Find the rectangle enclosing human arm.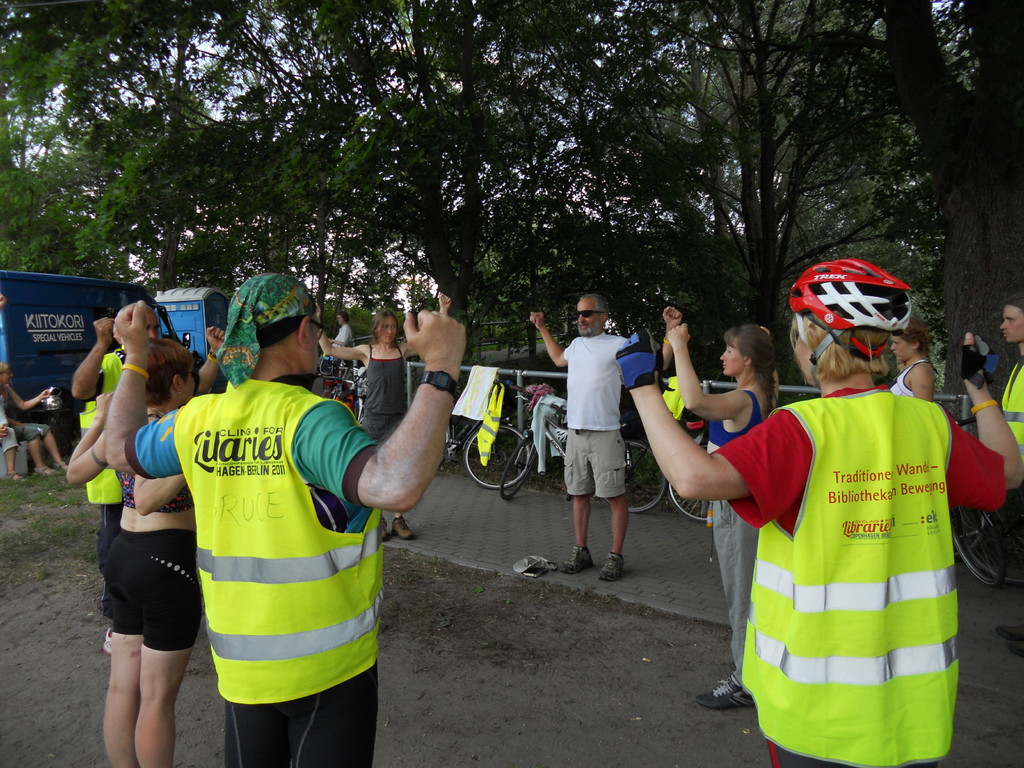
Rect(67, 364, 142, 503).
